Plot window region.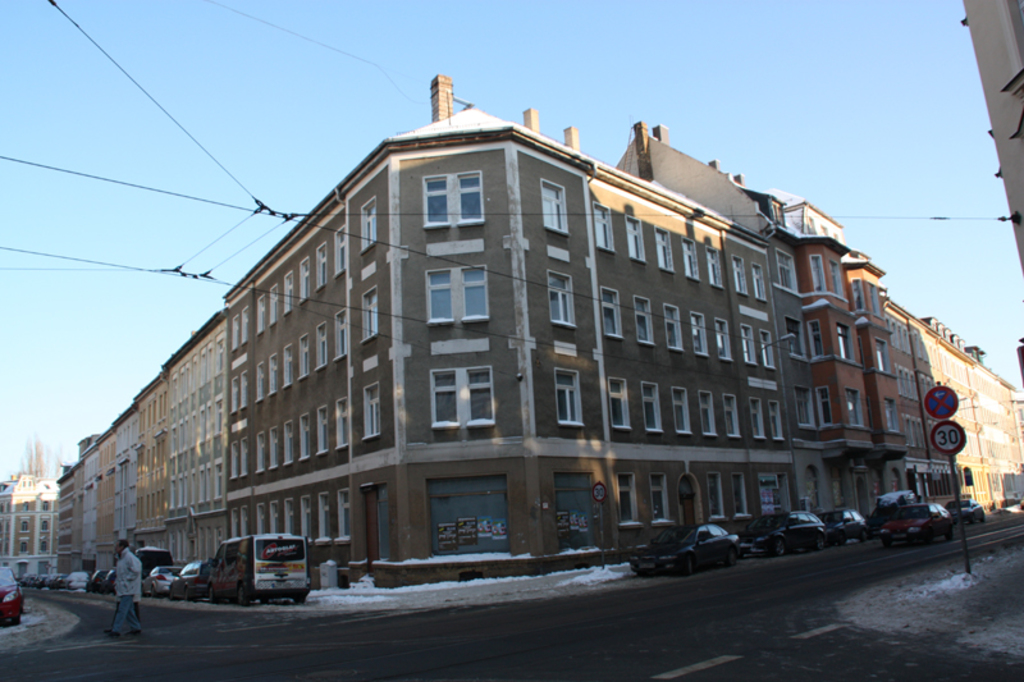
Plotted at x1=705 y1=473 x2=728 y2=519.
